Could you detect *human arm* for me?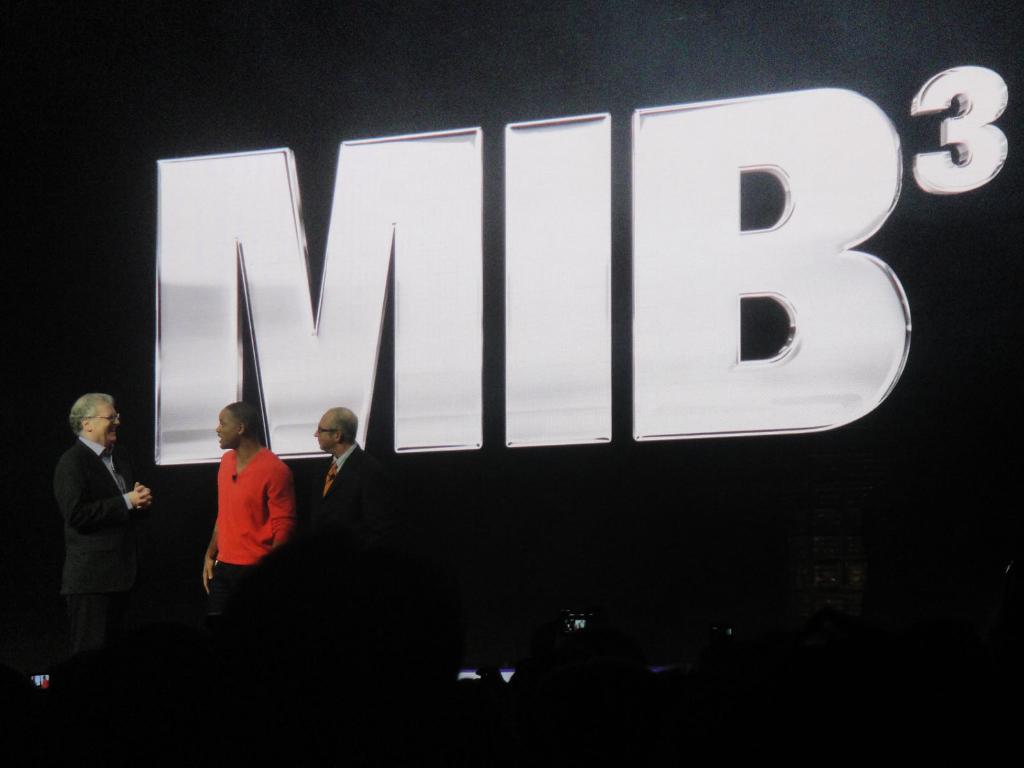
Detection result: (x1=49, y1=447, x2=152, y2=536).
